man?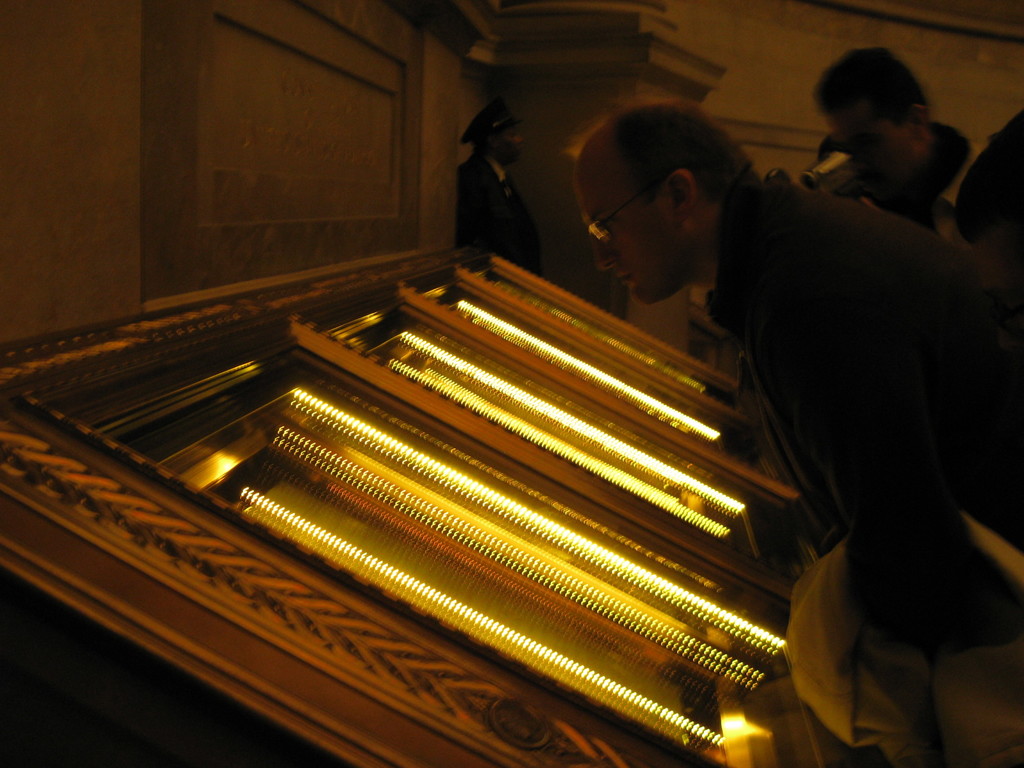
x1=561 y1=94 x2=1023 y2=633
